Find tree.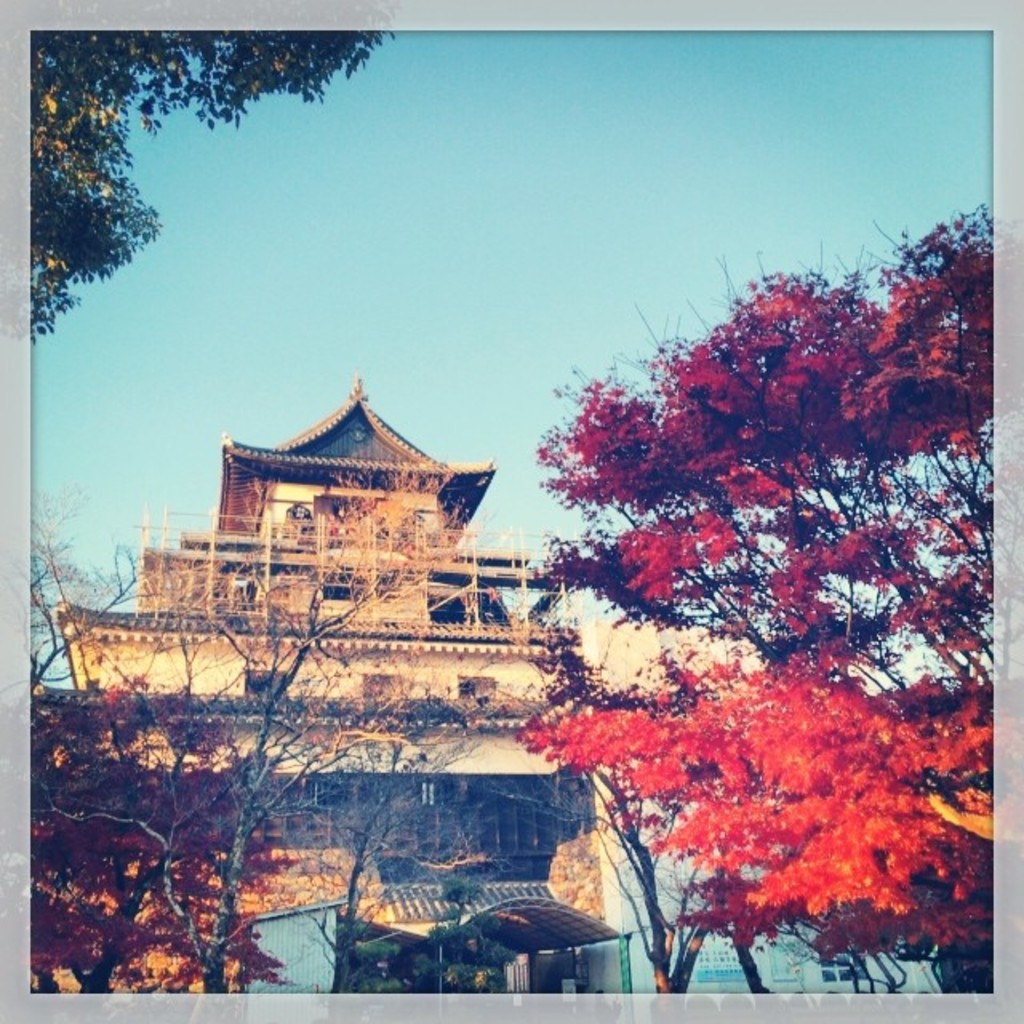
<region>32, 32, 395, 339</region>.
